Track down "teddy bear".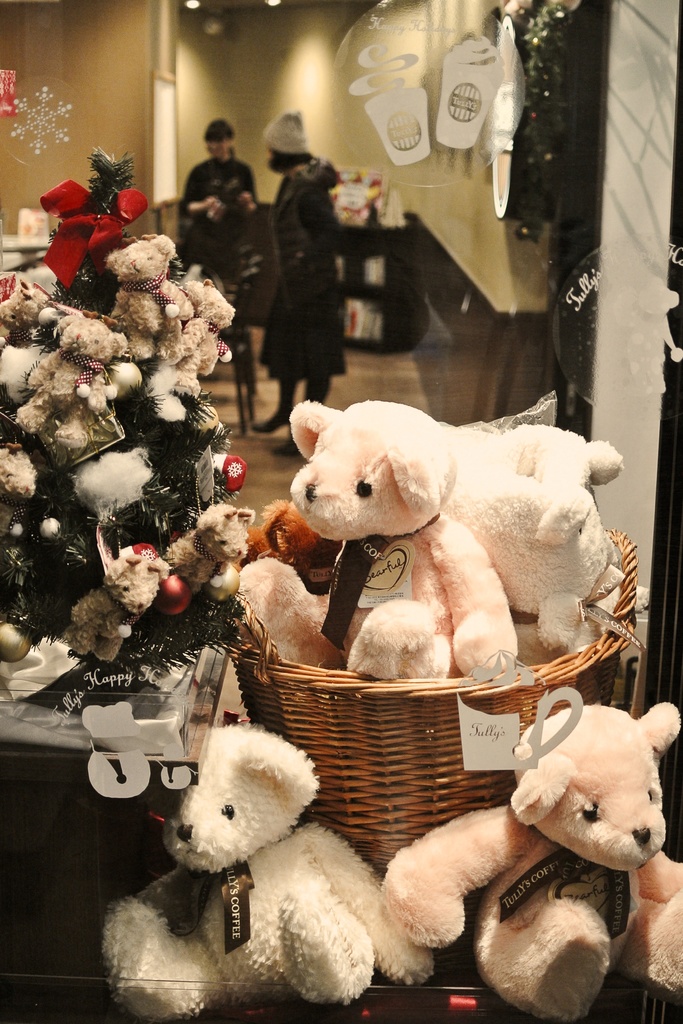
Tracked to left=440, top=421, right=650, bottom=669.
